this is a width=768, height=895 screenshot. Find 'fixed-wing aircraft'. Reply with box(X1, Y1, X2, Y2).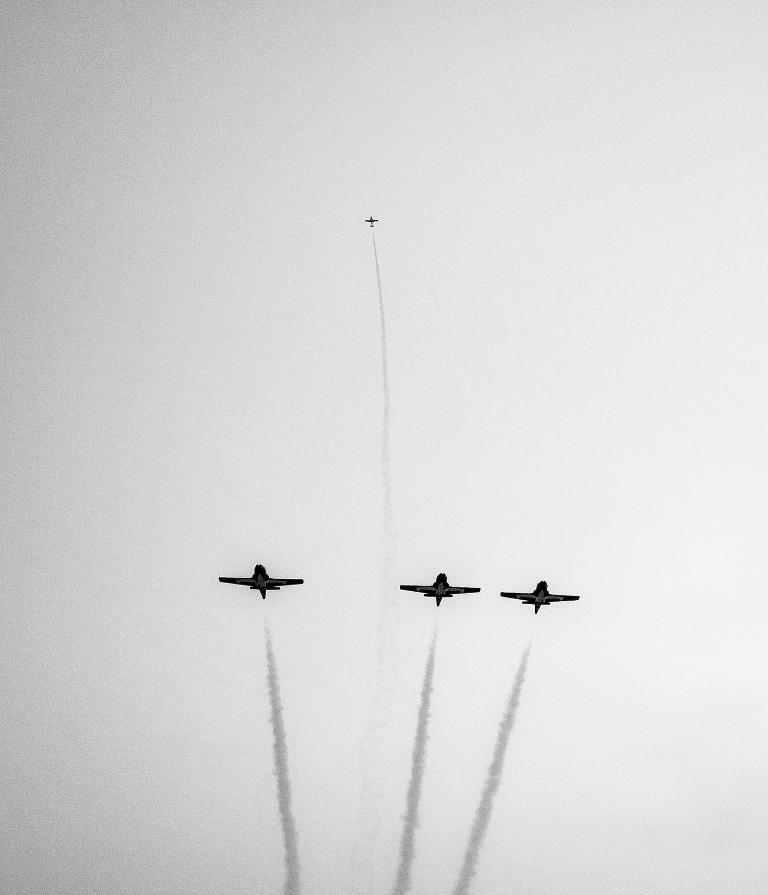
box(216, 561, 308, 599).
